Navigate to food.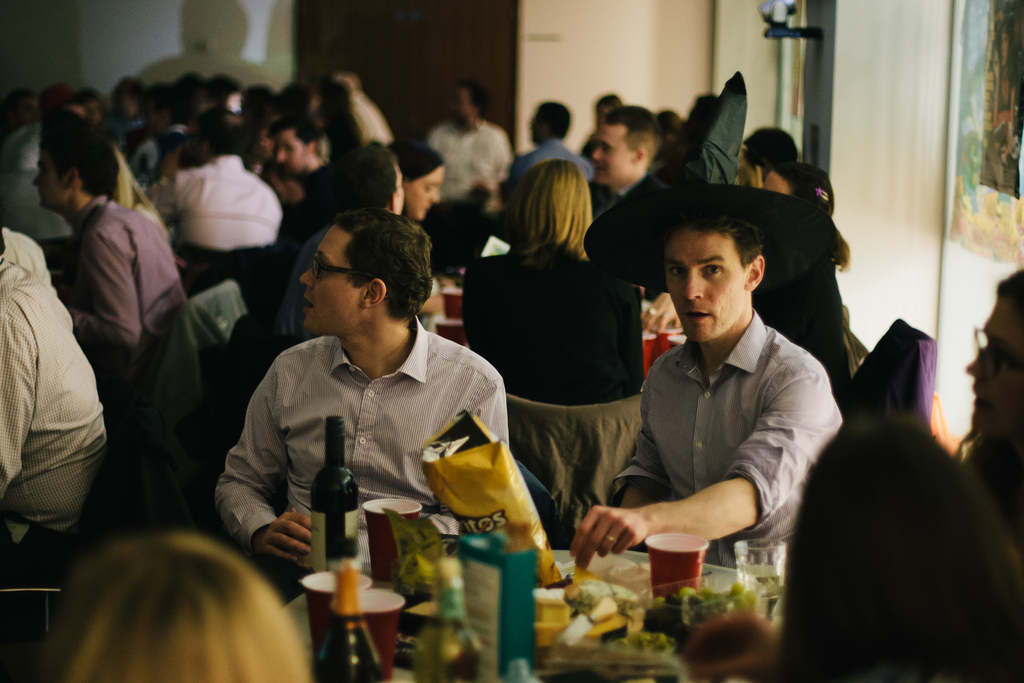
Navigation target: 672 568 783 623.
